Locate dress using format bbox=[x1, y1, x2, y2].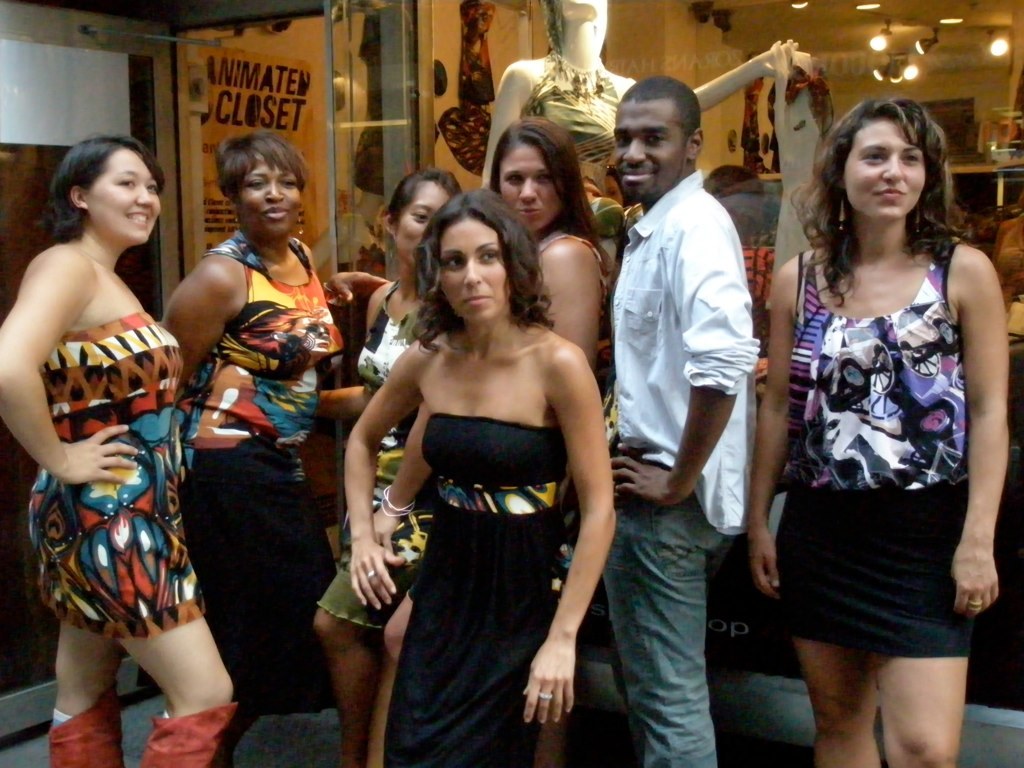
bbox=[760, 192, 985, 642].
